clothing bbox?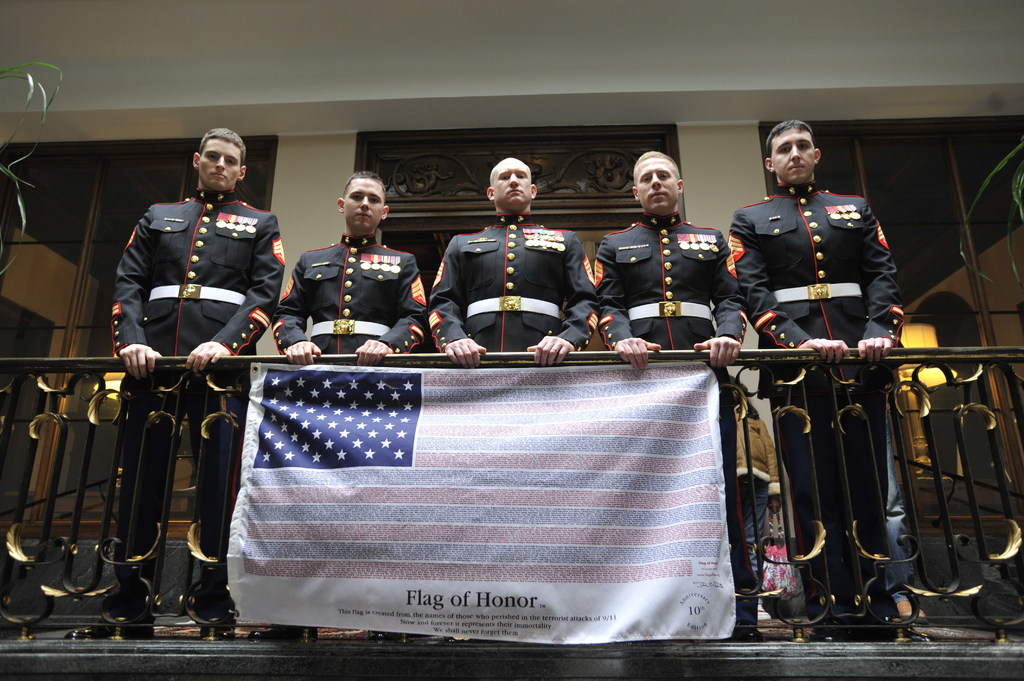
[590,222,761,634]
